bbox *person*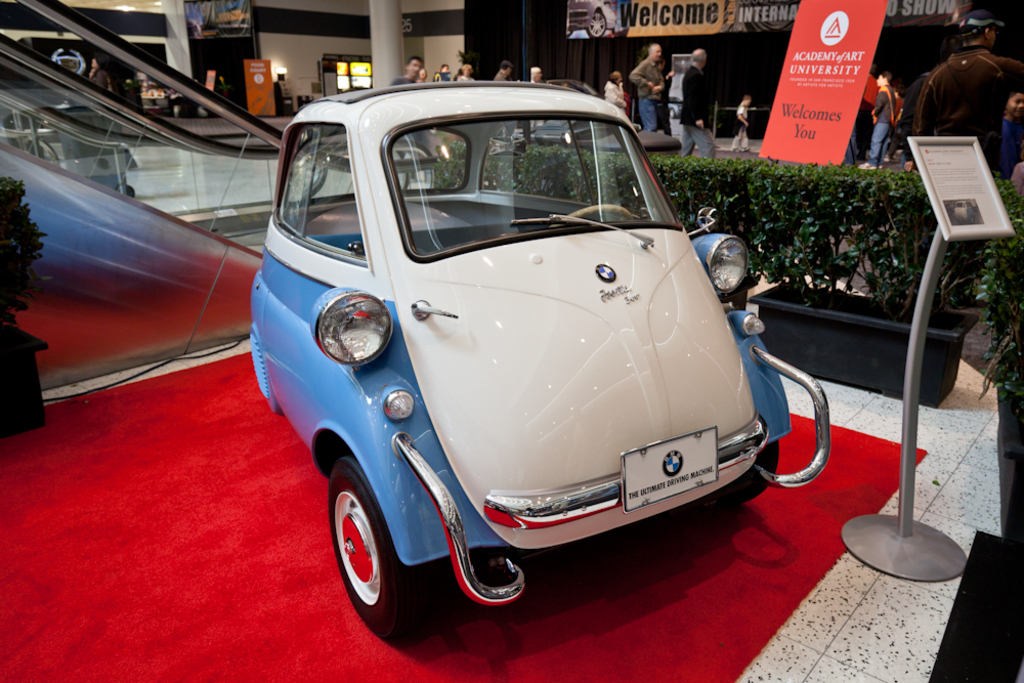
box(603, 71, 627, 111)
